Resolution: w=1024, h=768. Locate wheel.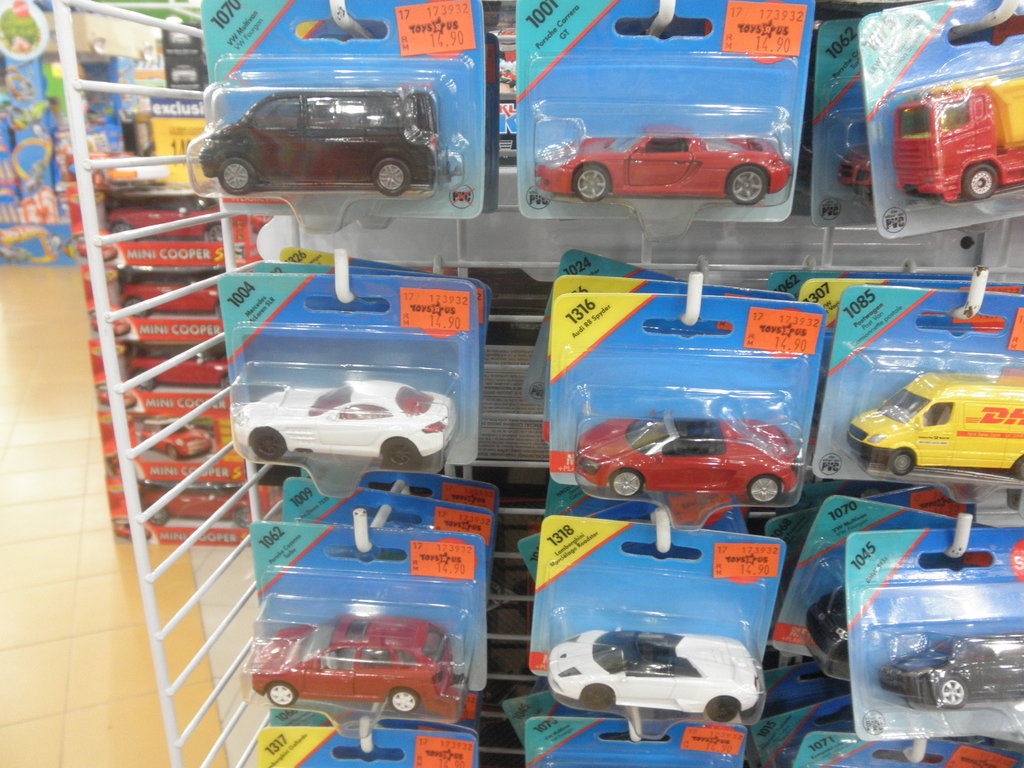
372:160:412:196.
